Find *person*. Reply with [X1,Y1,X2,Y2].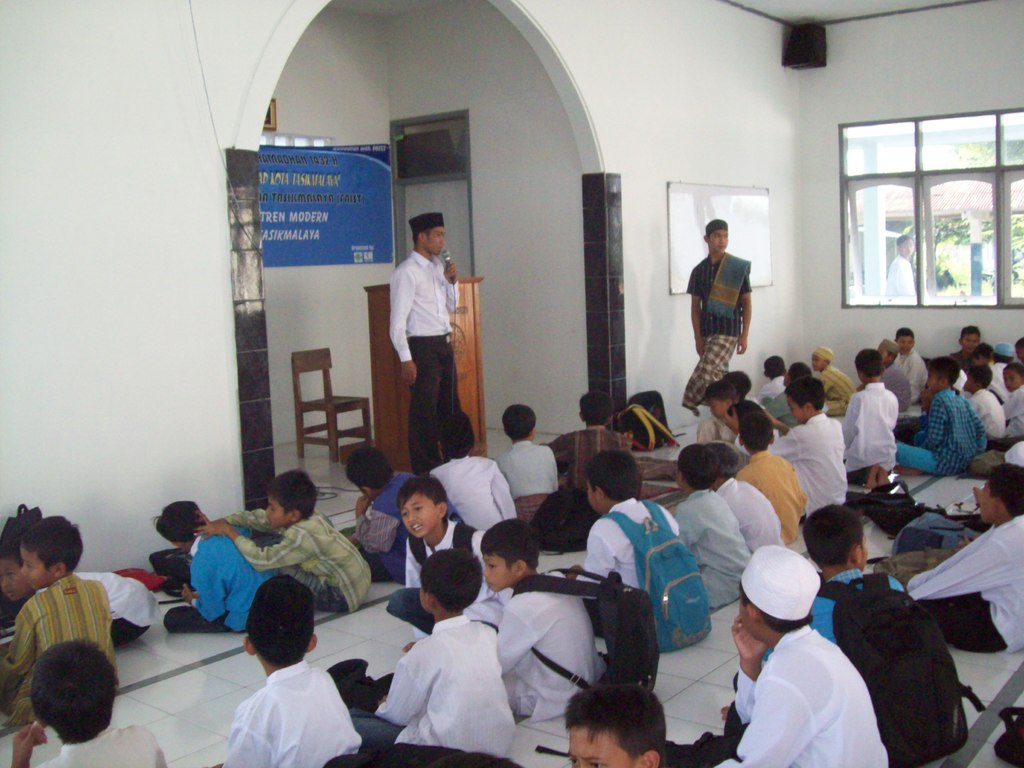
[431,445,510,521].
